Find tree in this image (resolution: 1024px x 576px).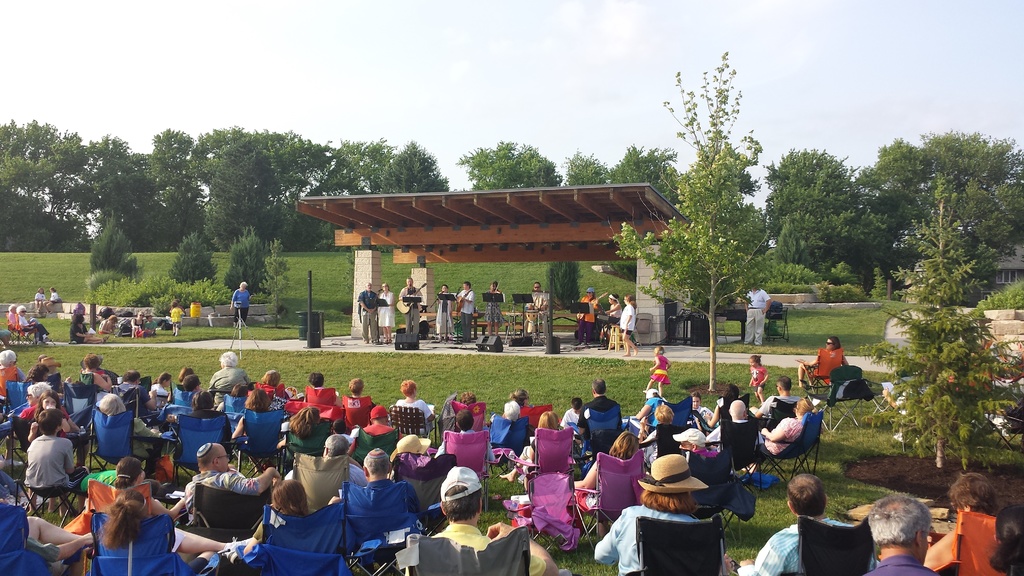
l=456, t=135, r=564, b=188.
